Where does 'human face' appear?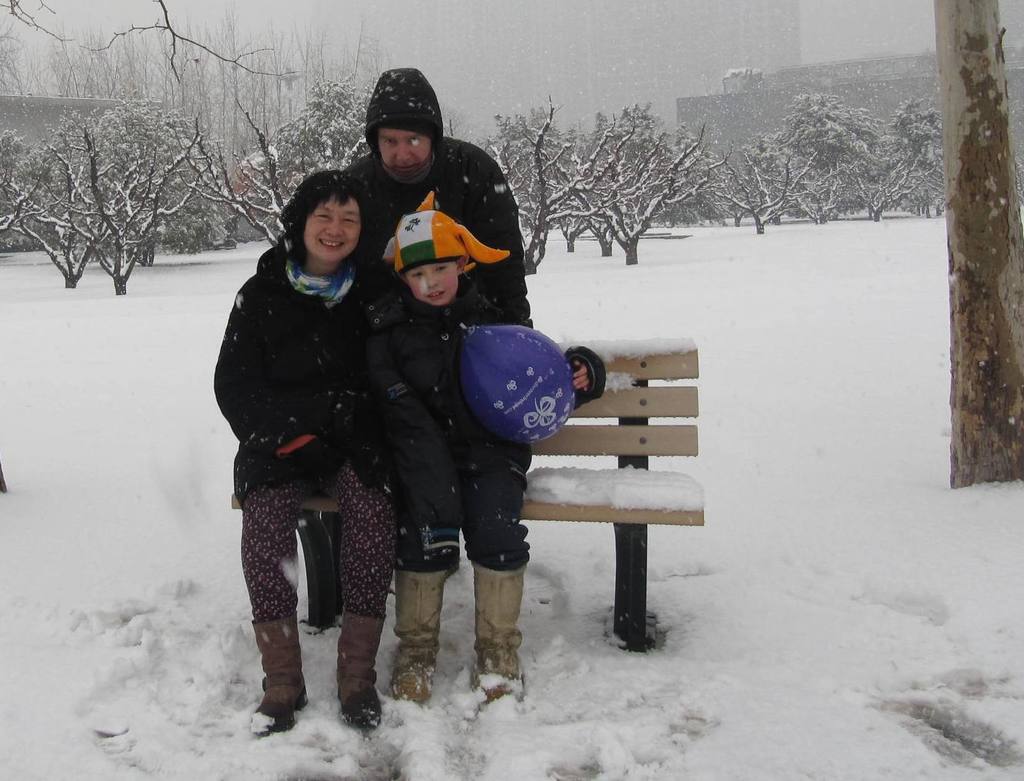
Appears at 380,127,432,175.
